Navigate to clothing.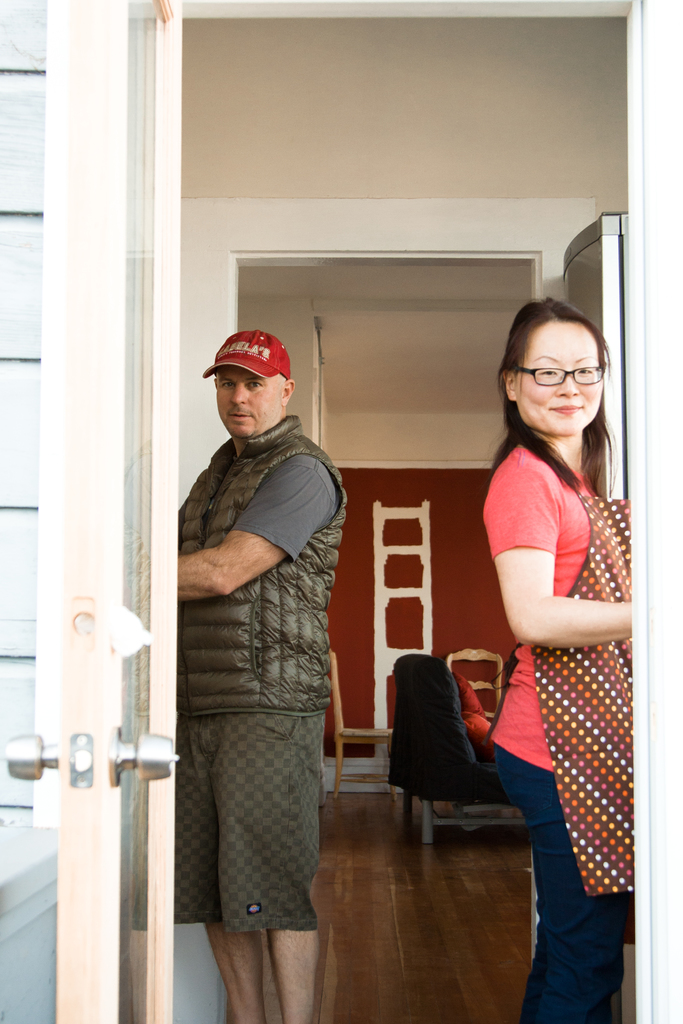
Navigation target: detection(158, 349, 358, 975).
